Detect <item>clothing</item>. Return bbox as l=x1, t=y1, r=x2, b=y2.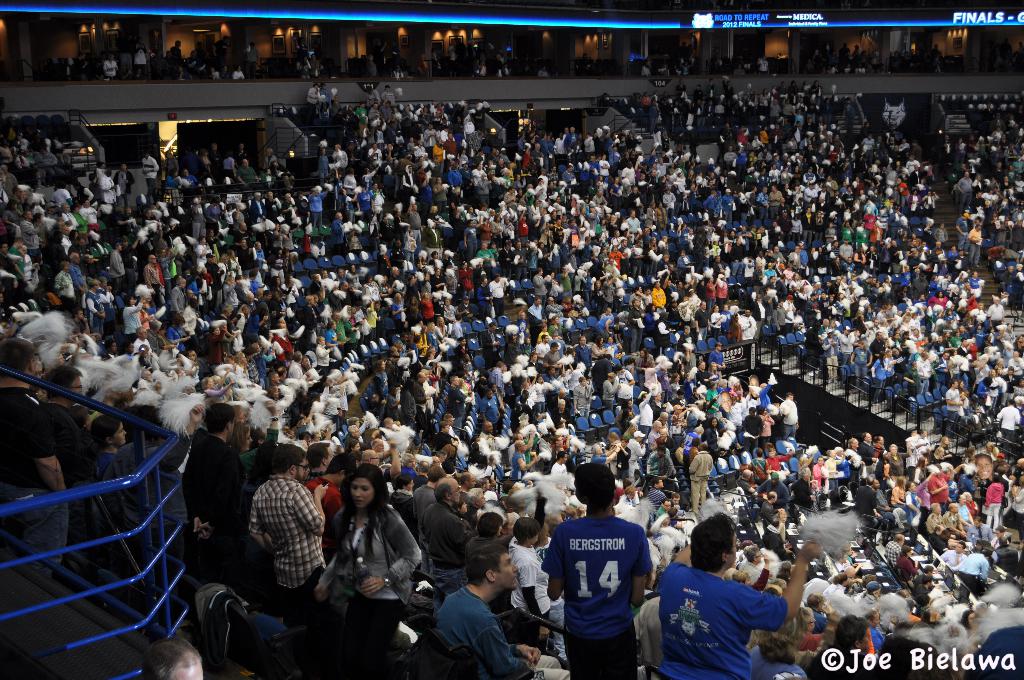
l=510, t=450, r=523, b=476.
